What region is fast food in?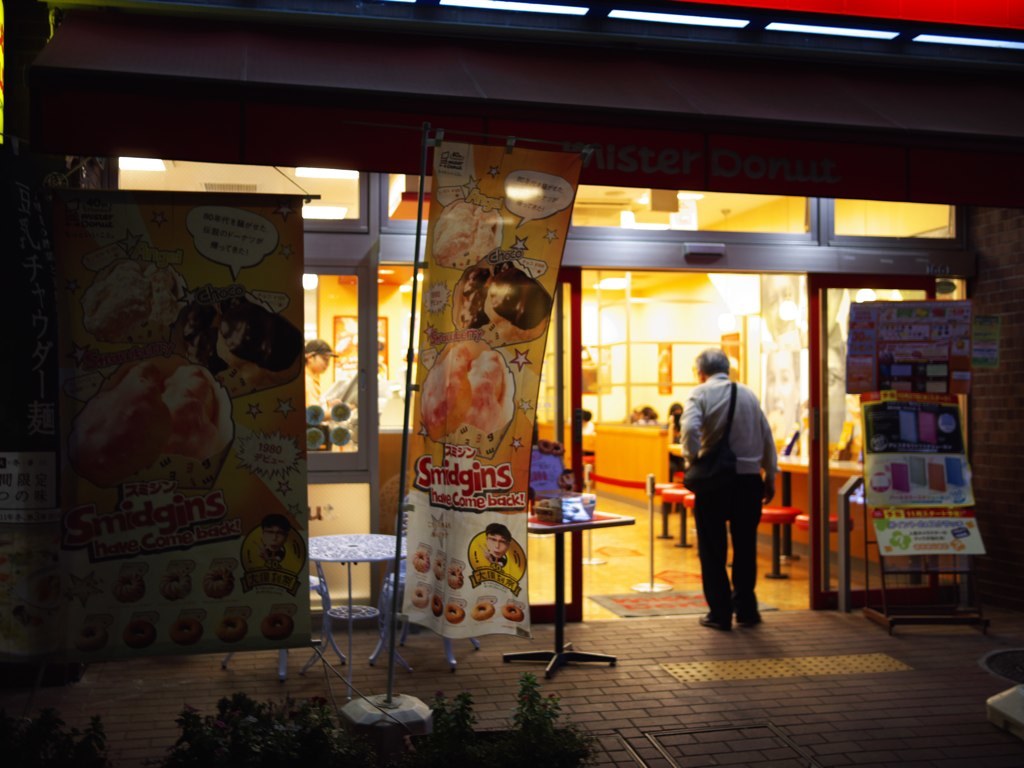
bbox(502, 599, 525, 622).
